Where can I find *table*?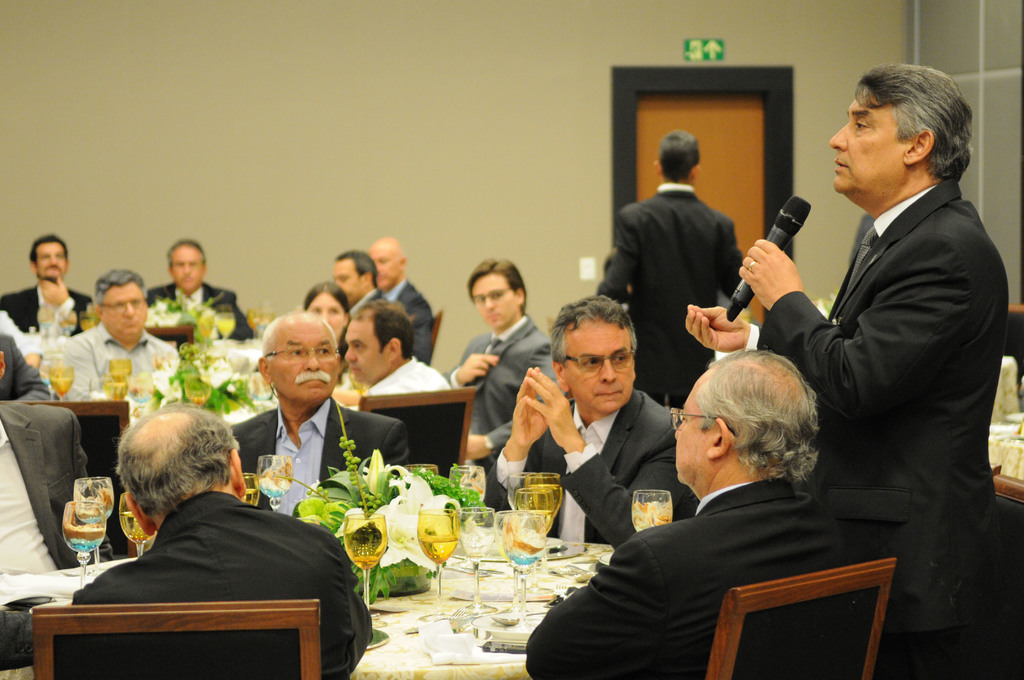
You can find it at select_region(0, 521, 630, 673).
